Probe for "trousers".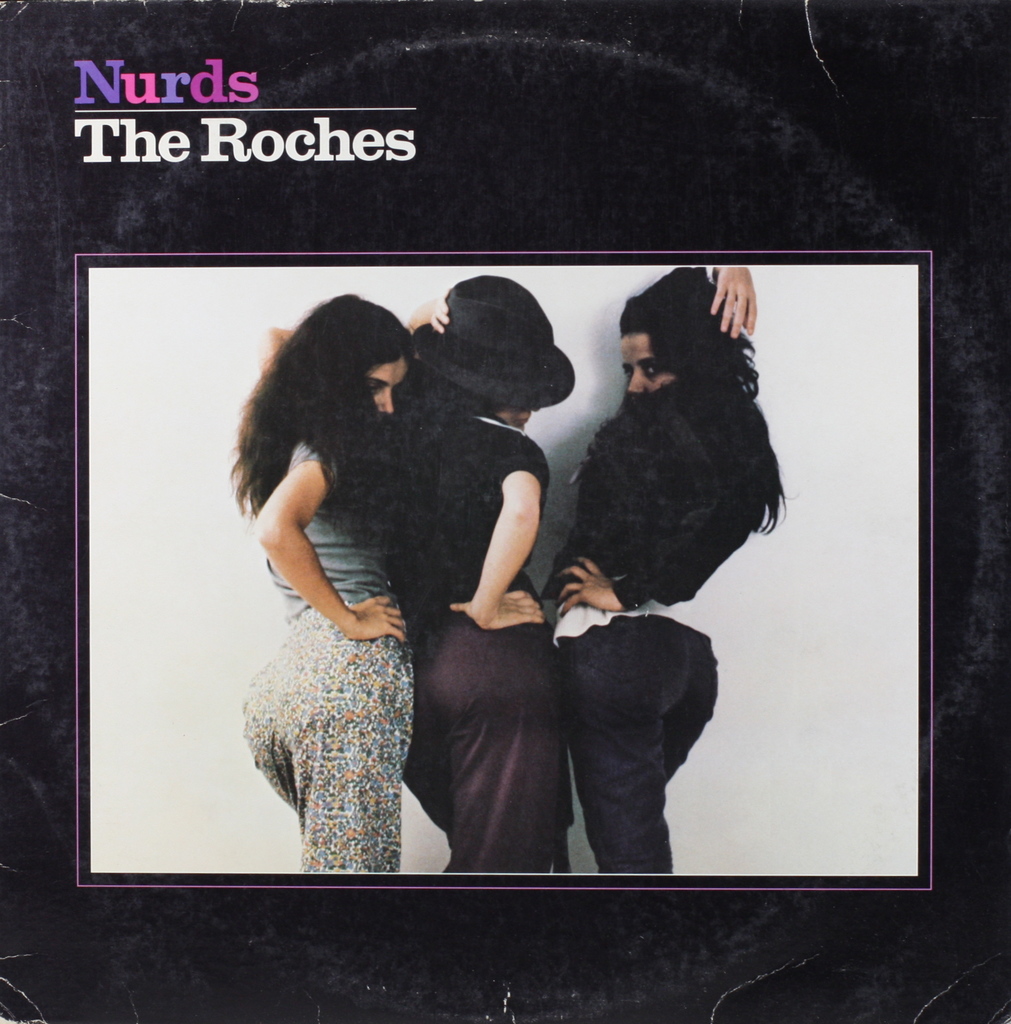
Probe result: [569, 613, 722, 881].
